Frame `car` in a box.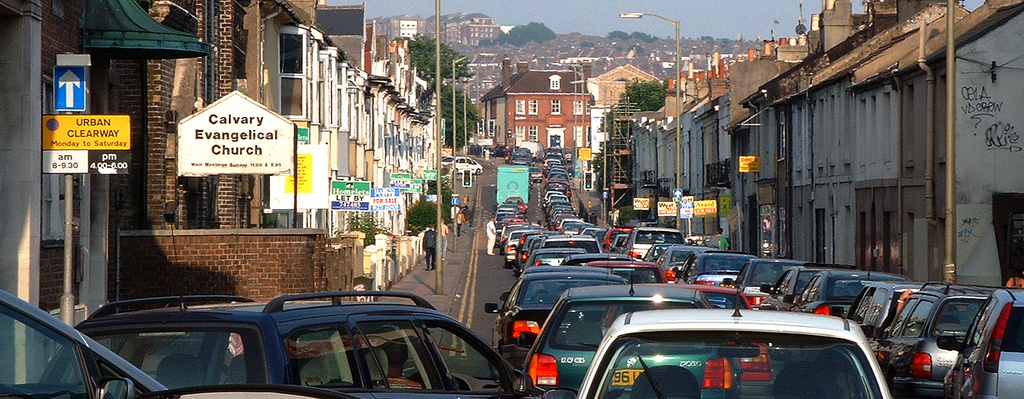
(0, 288, 174, 398).
